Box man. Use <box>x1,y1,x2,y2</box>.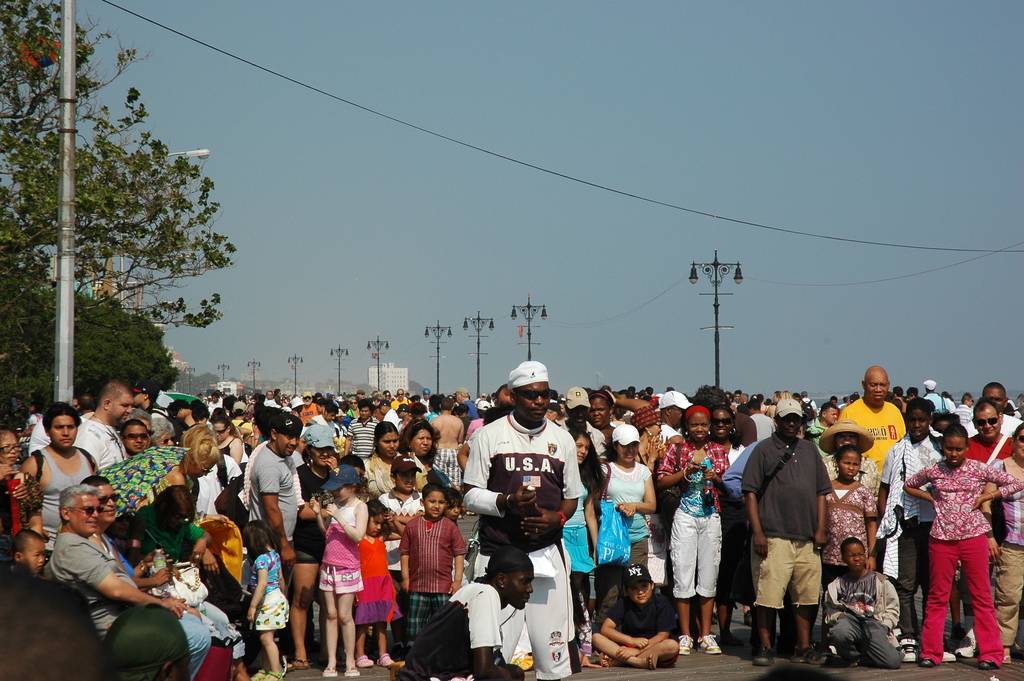
<box>760,416,856,661</box>.
